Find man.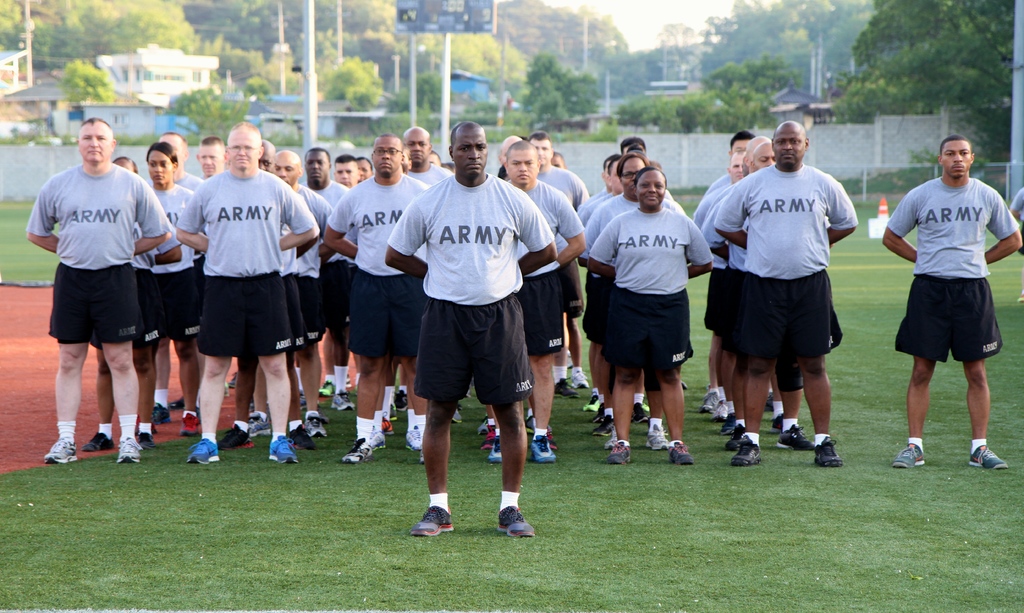
rect(696, 125, 787, 442).
